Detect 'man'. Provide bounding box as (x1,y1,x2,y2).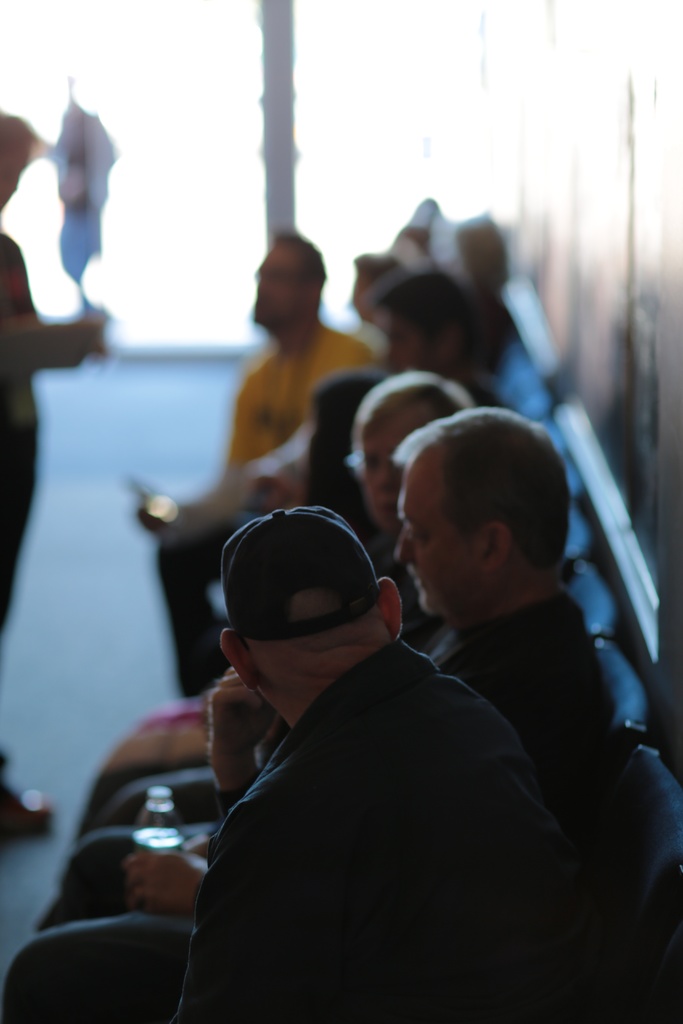
(127,223,384,696).
